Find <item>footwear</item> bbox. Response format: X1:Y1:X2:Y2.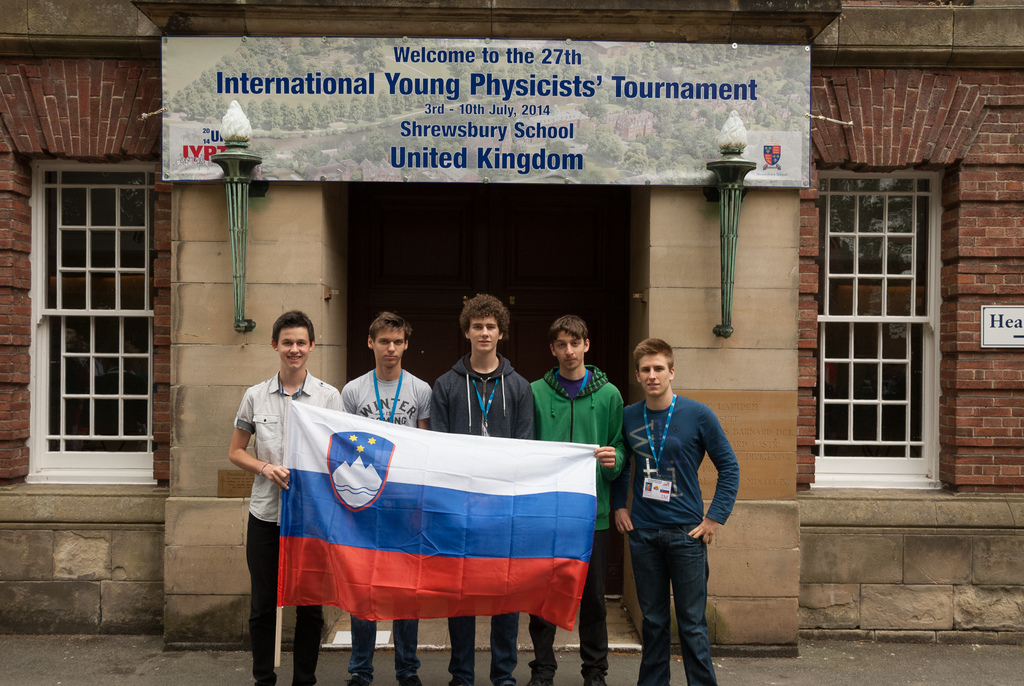
344:673:372:685.
